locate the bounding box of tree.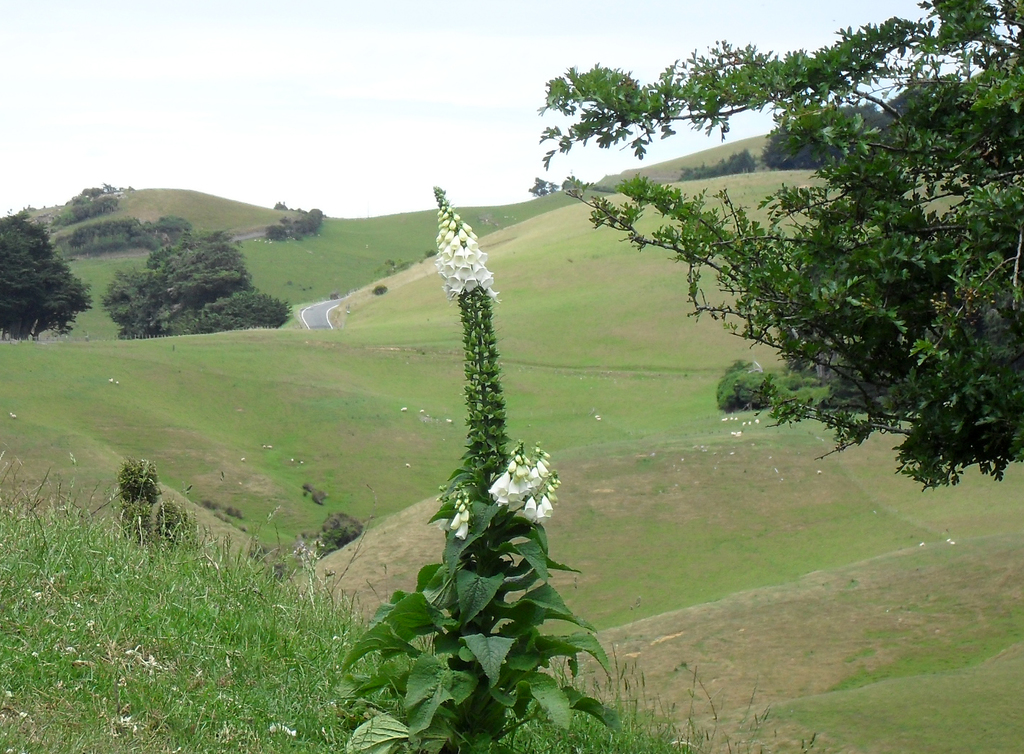
Bounding box: left=0, top=212, right=95, bottom=342.
